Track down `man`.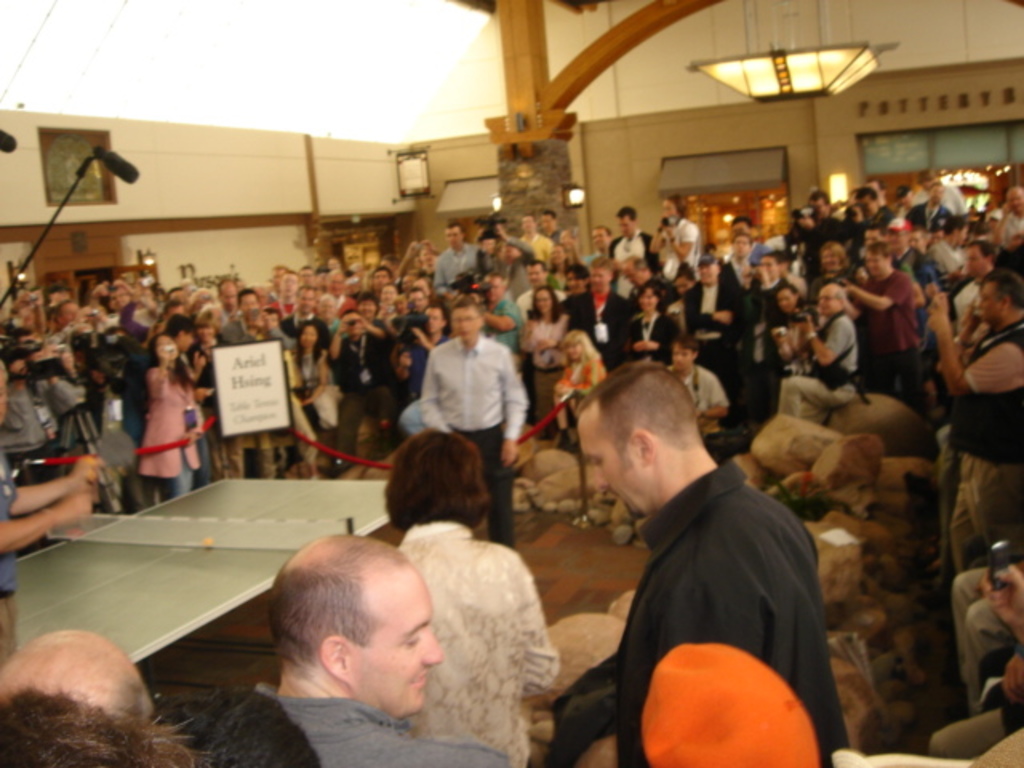
Tracked to (600, 208, 653, 320).
